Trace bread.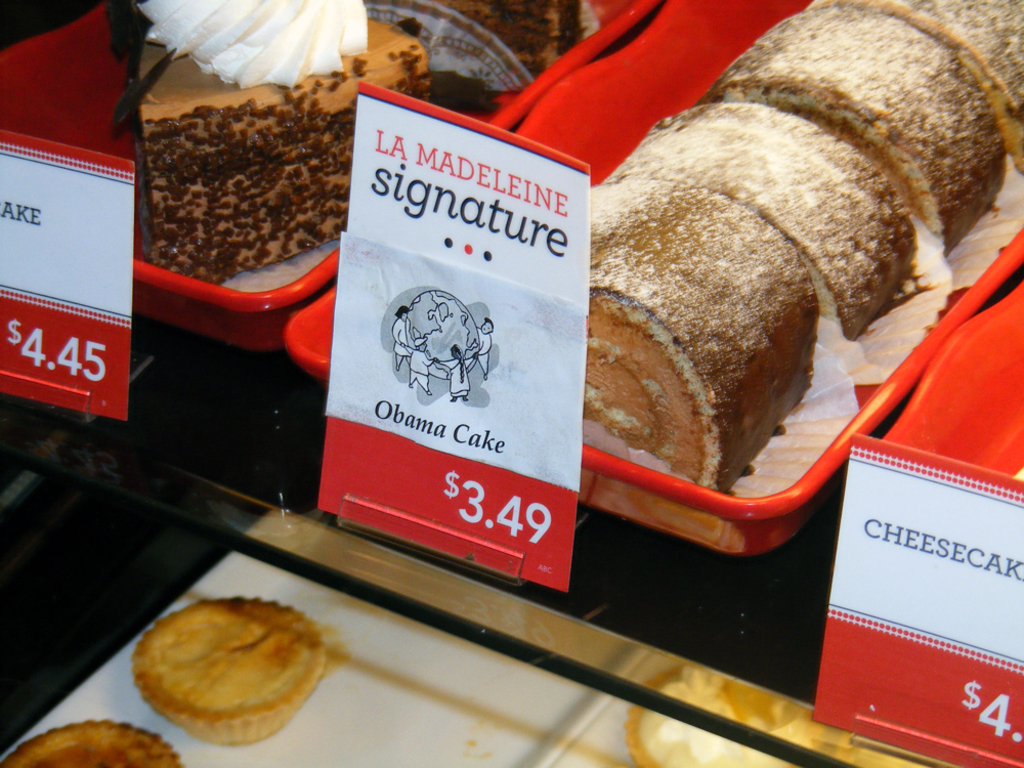
Traced to select_region(810, 0, 1023, 172).
